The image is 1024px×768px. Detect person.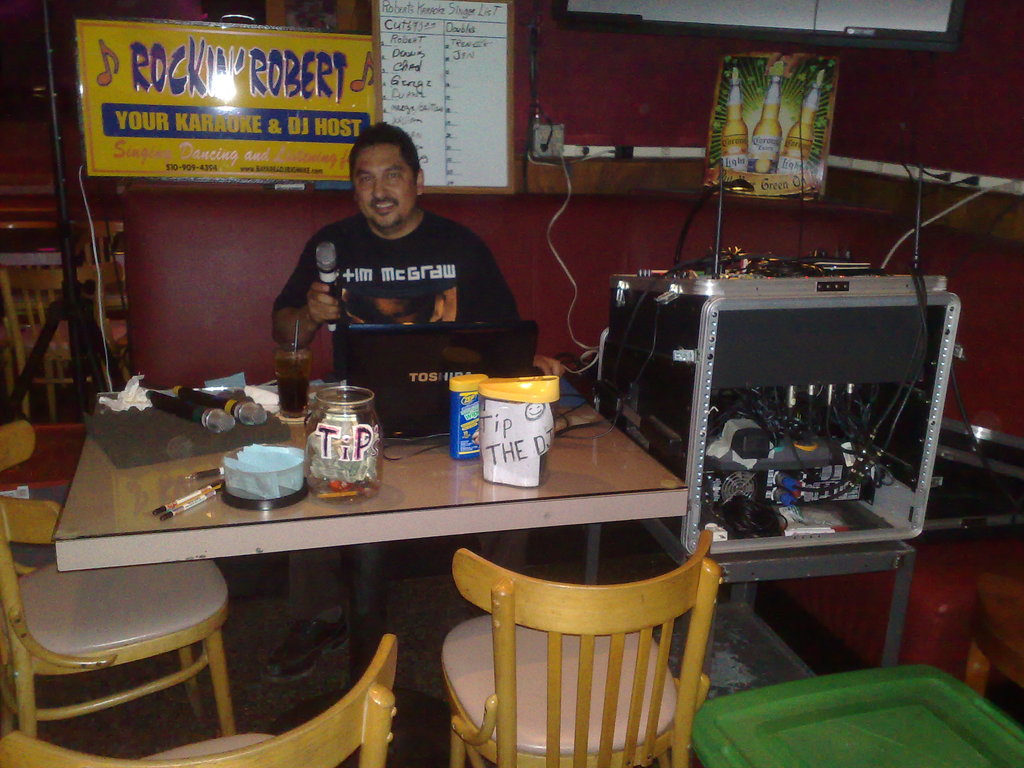
Detection: rect(257, 125, 517, 681).
